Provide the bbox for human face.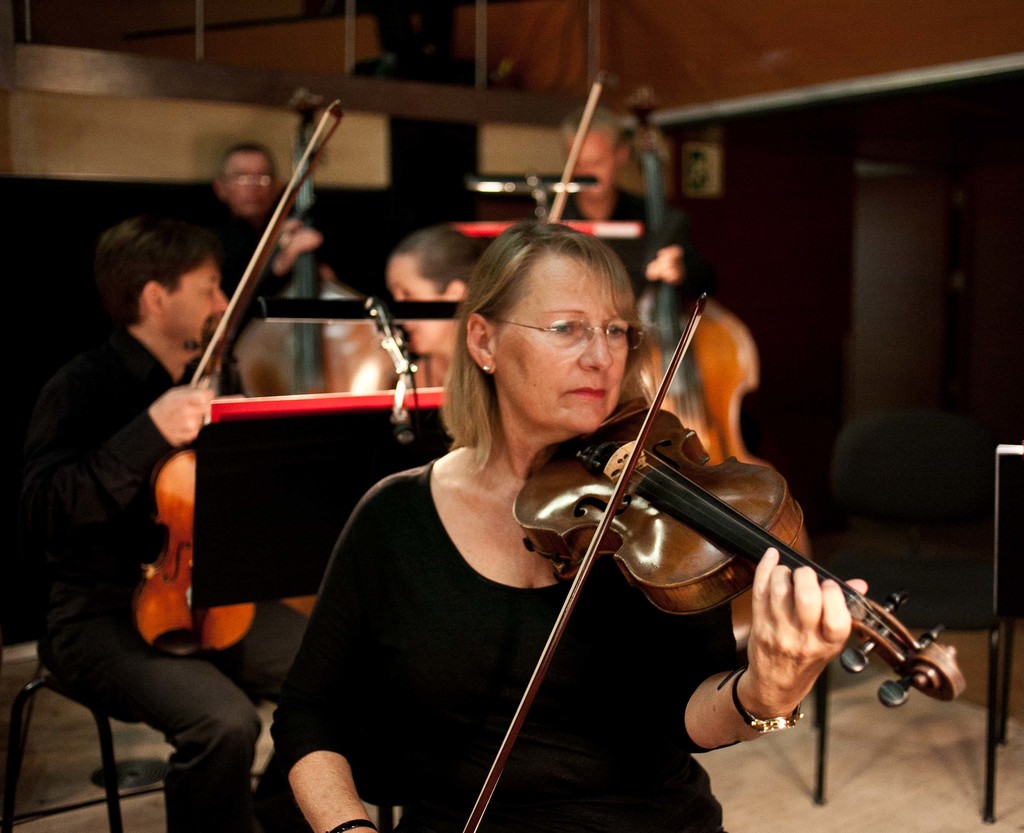
(167,261,230,352).
